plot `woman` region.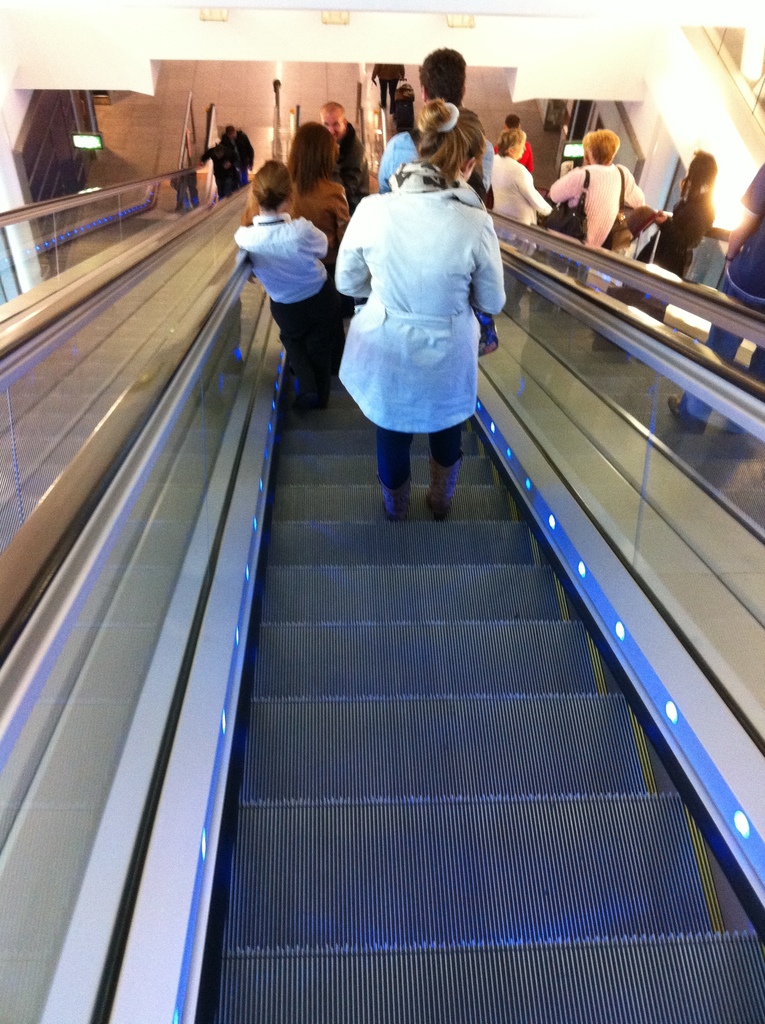
Plotted at 258:113:362:348.
